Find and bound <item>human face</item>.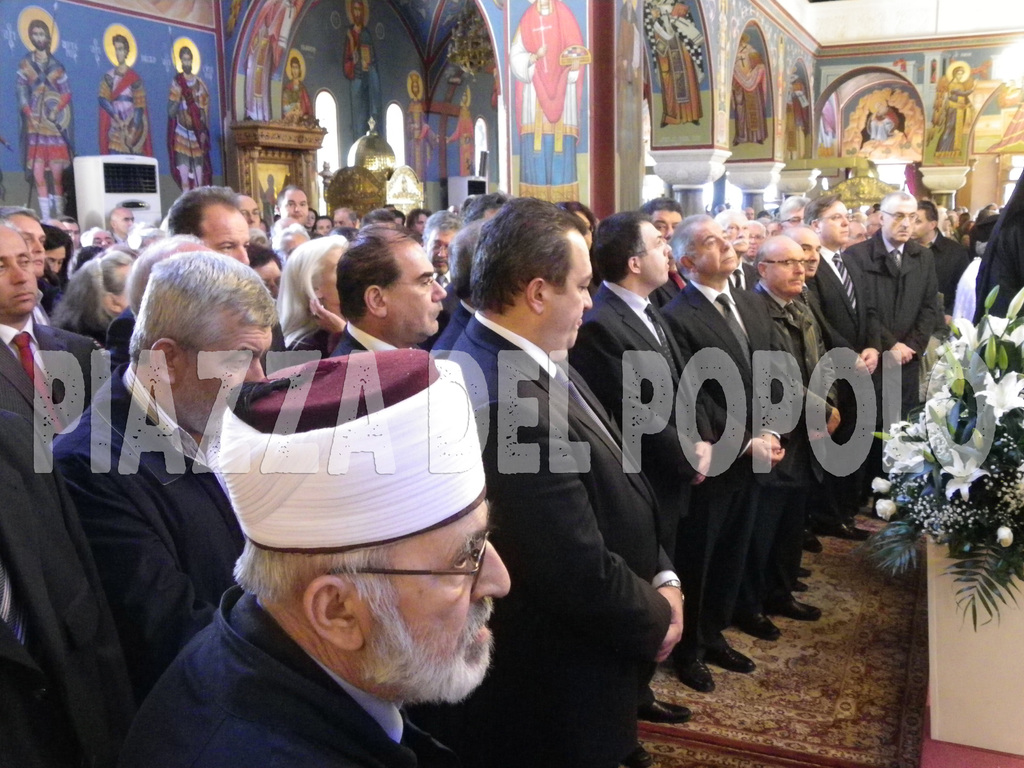
Bound: detection(639, 219, 671, 285).
